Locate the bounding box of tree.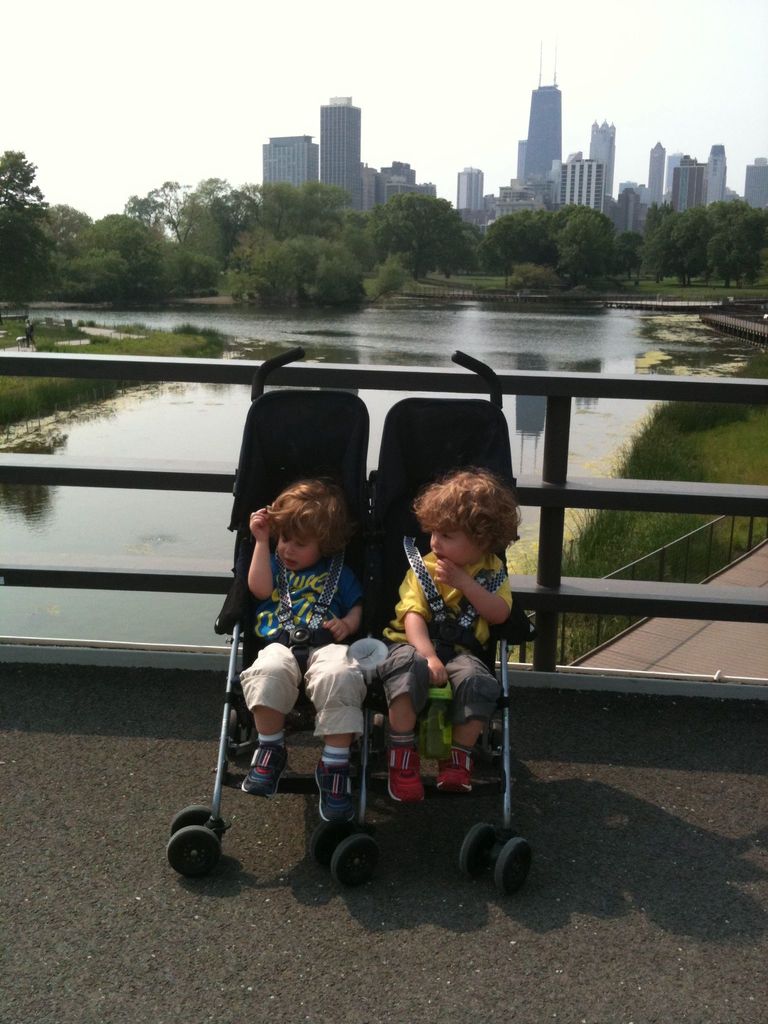
Bounding box: crop(40, 196, 100, 299).
